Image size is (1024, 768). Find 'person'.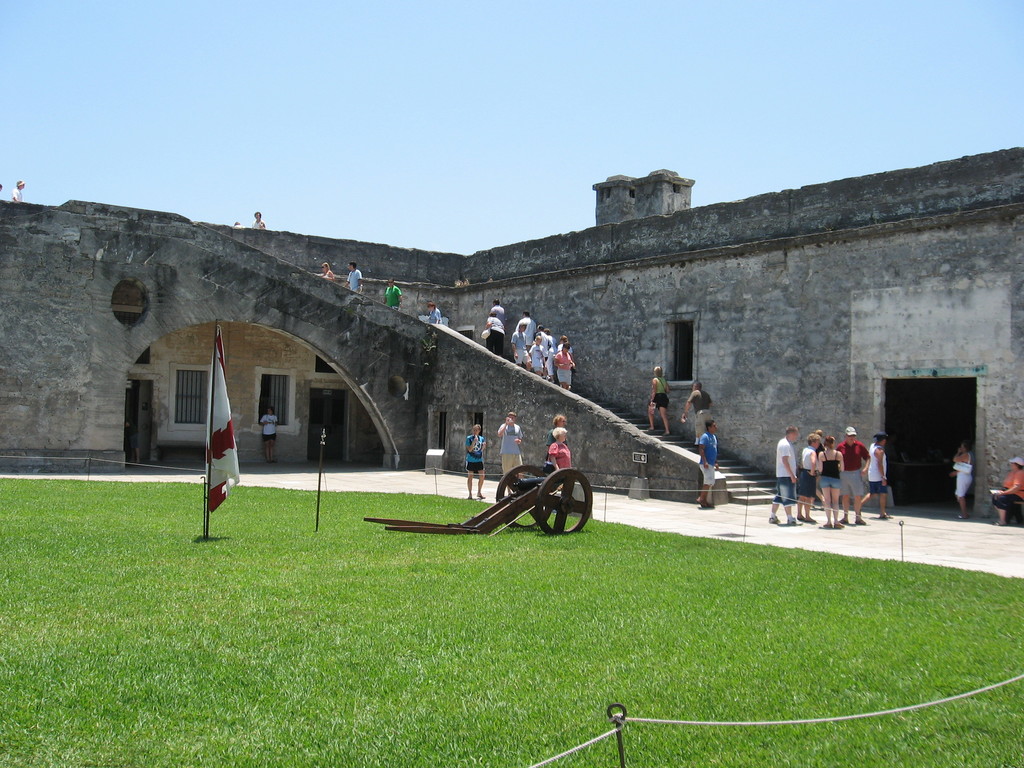
select_region(253, 209, 268, 232).
